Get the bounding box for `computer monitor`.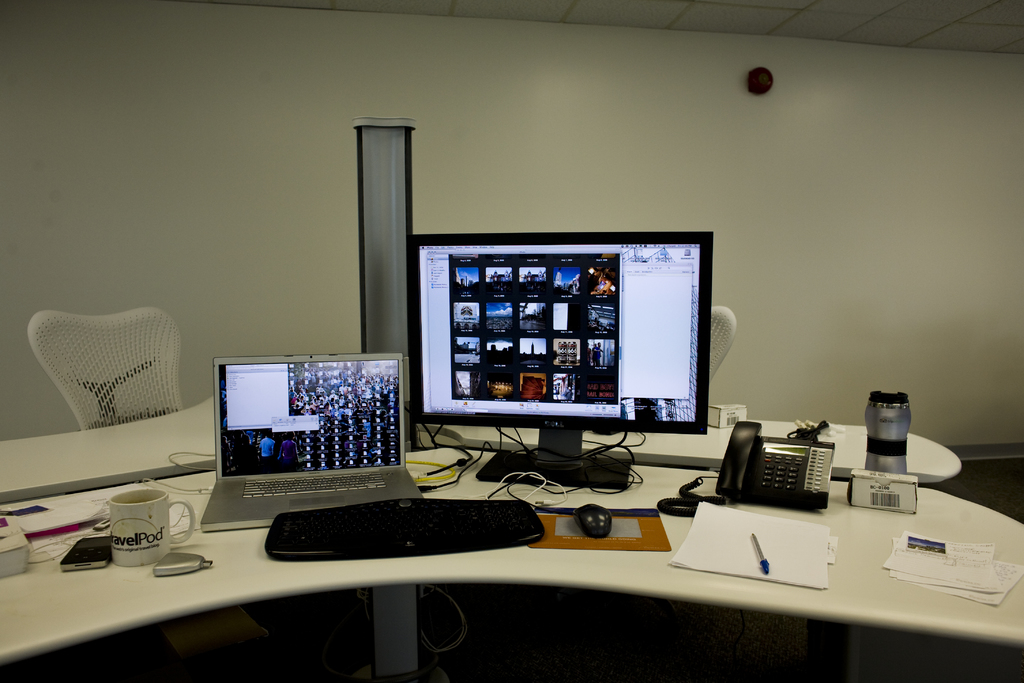
crop(409, 222, 725, 494).
